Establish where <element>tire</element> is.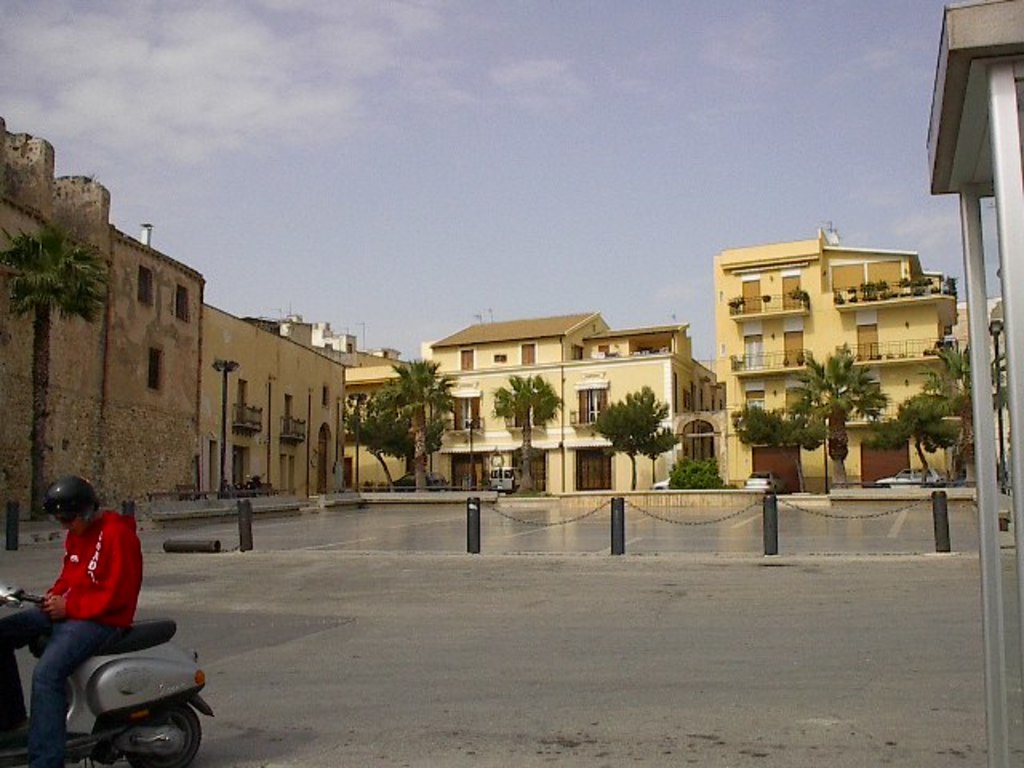
Established at 123/693/203/766.
